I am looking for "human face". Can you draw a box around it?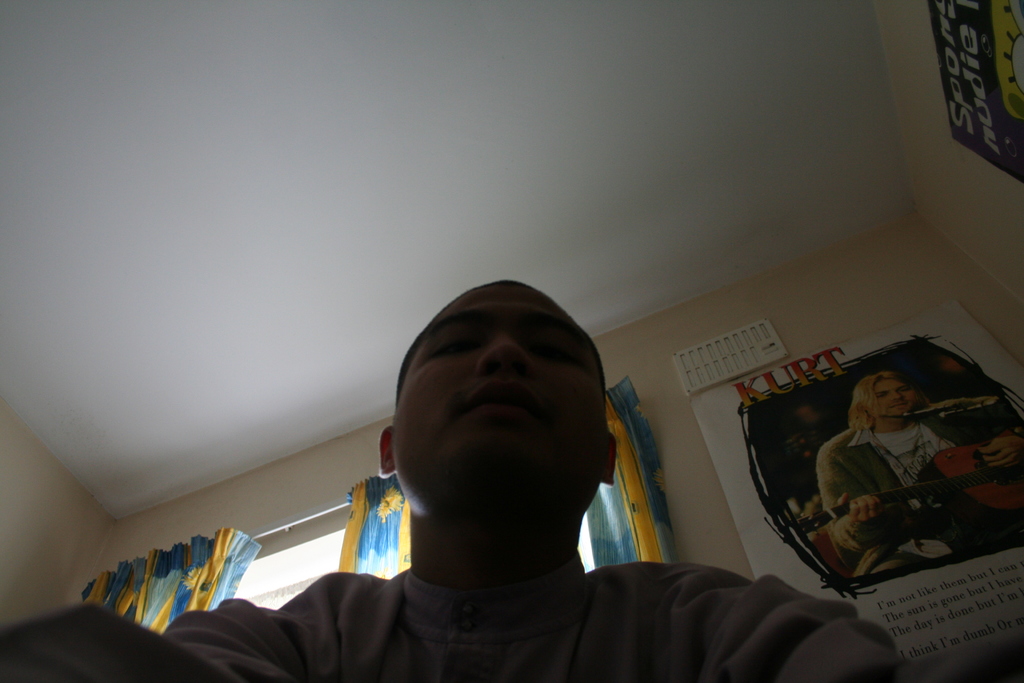
Sure, the bounding box is l=392, t=285, r=608, b=464.
